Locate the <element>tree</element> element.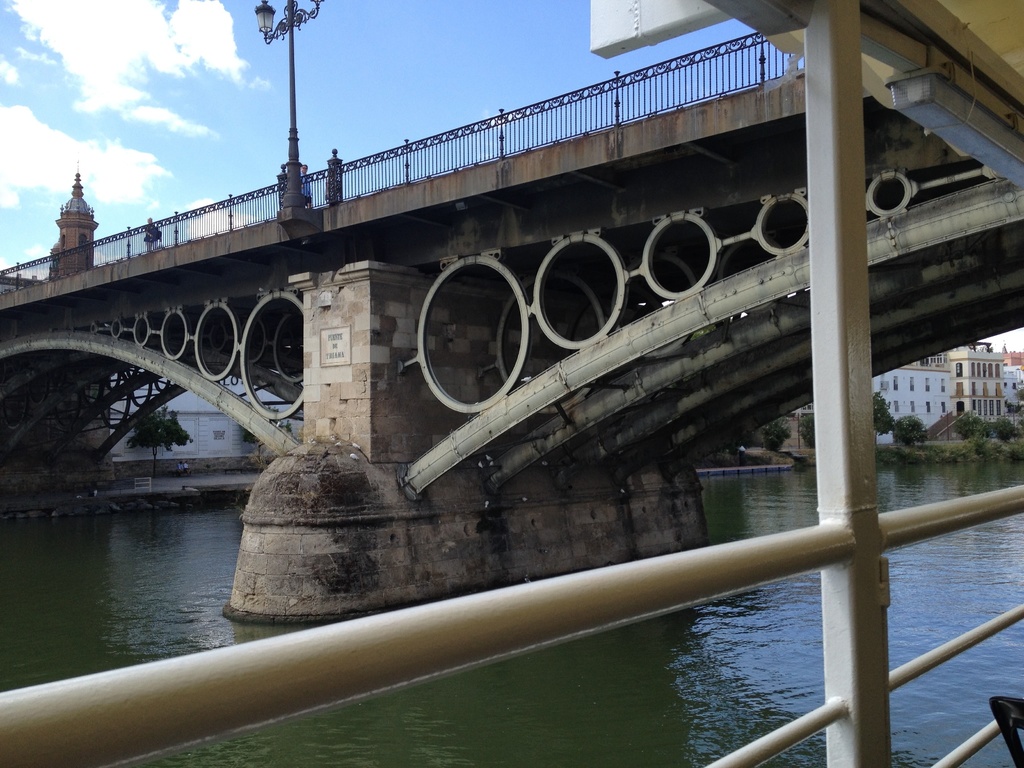
Element bbox: x1=874 y1=388 x2=893 y2=447.
